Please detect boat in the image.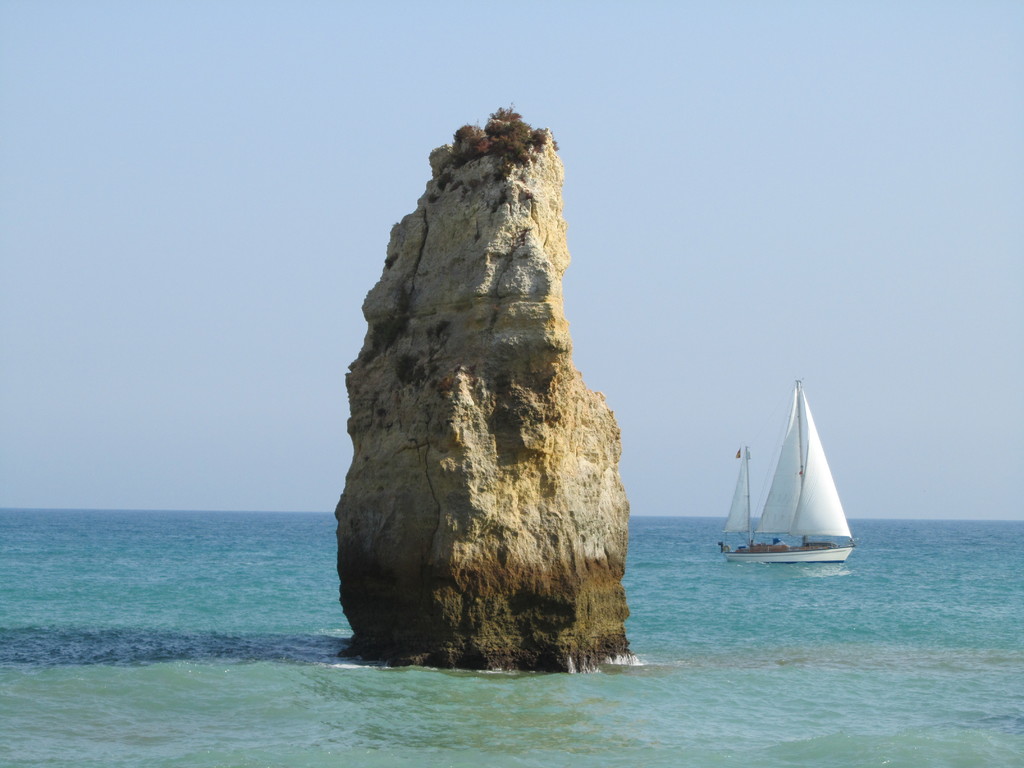
[x1=714, y1=378, x2=867, y2=582].
